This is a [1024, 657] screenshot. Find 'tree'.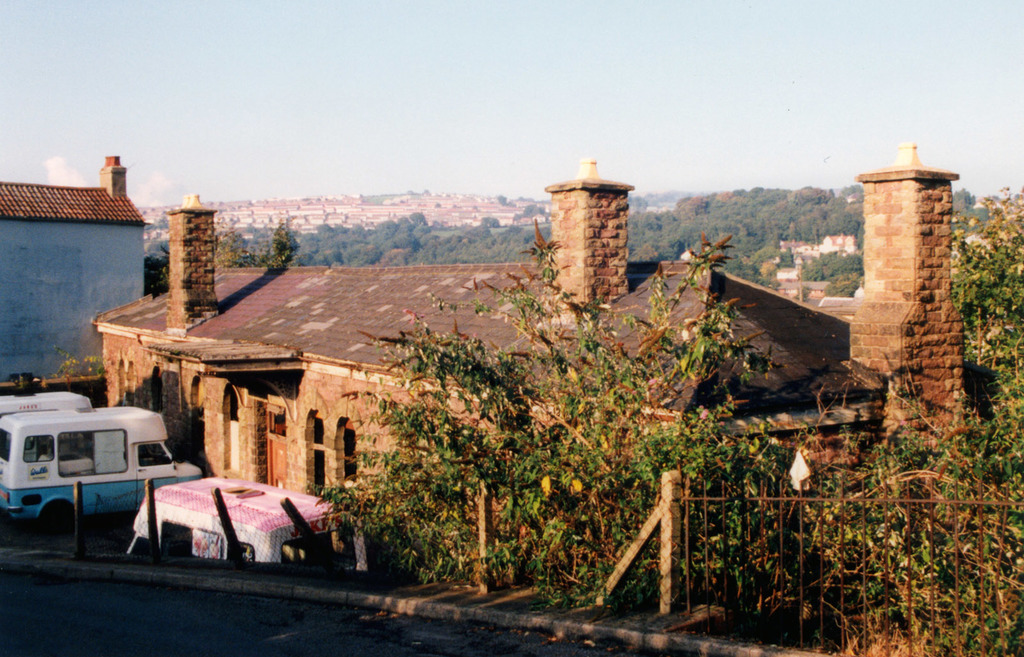
Bounding box: region(308, 220, 780, 604).
